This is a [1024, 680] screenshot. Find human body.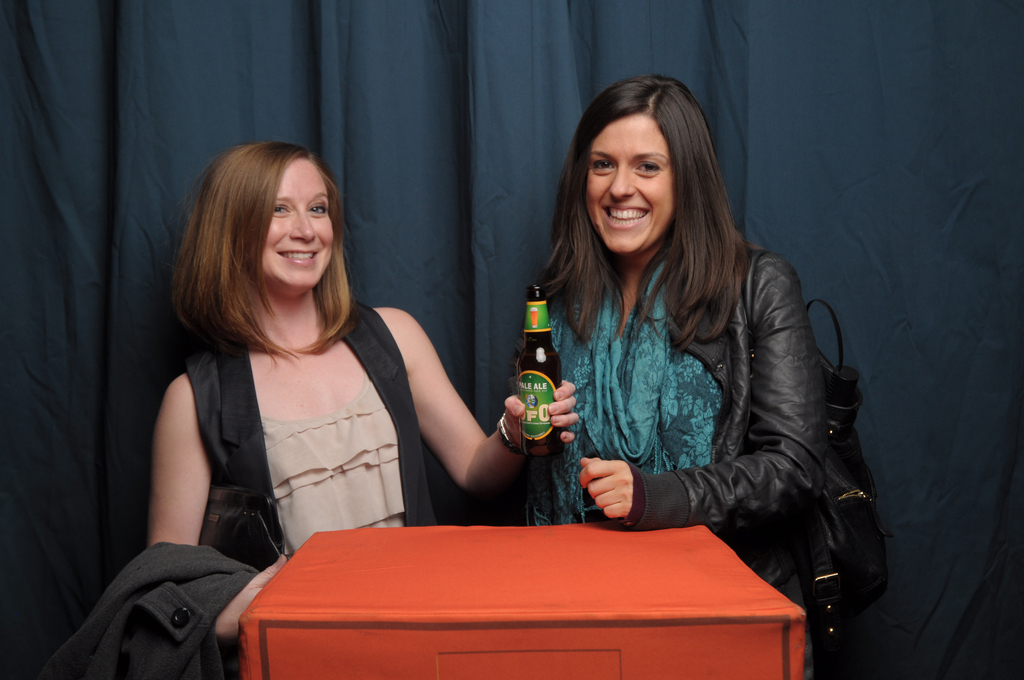
Bounding box: {"left": 142, "top": 143, "right": 583, "bottom": 679}.
